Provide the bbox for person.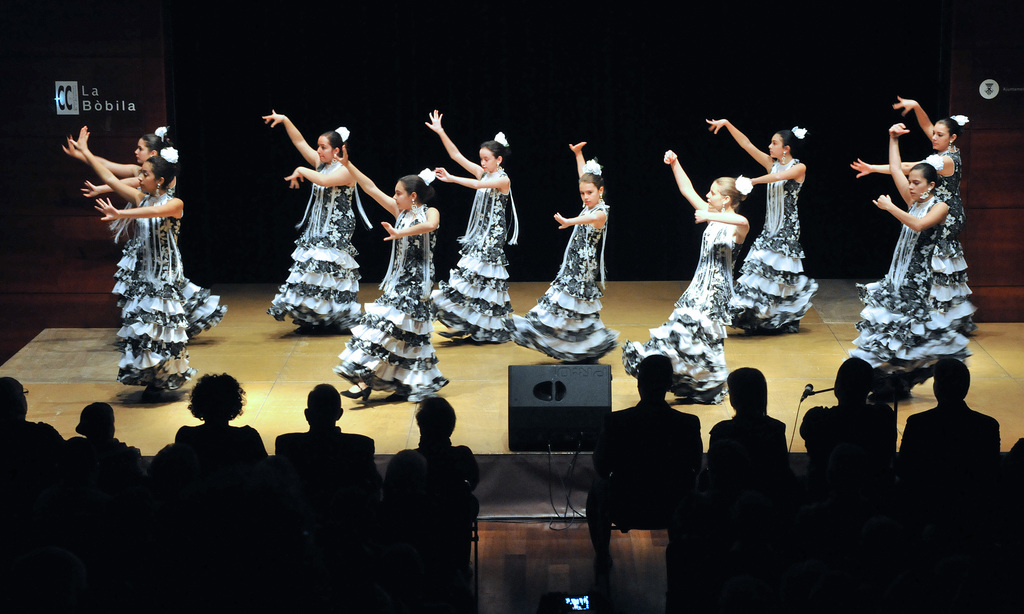
BBox(334, 141, 451, 403).
